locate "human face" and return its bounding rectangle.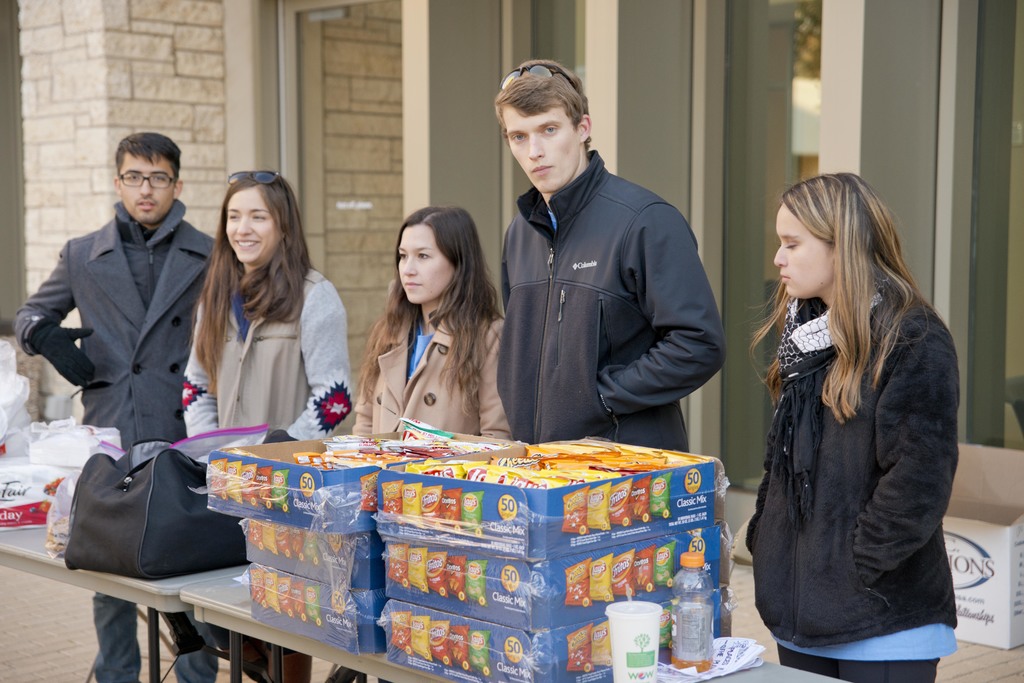
region(771, 205, 833, 297).
